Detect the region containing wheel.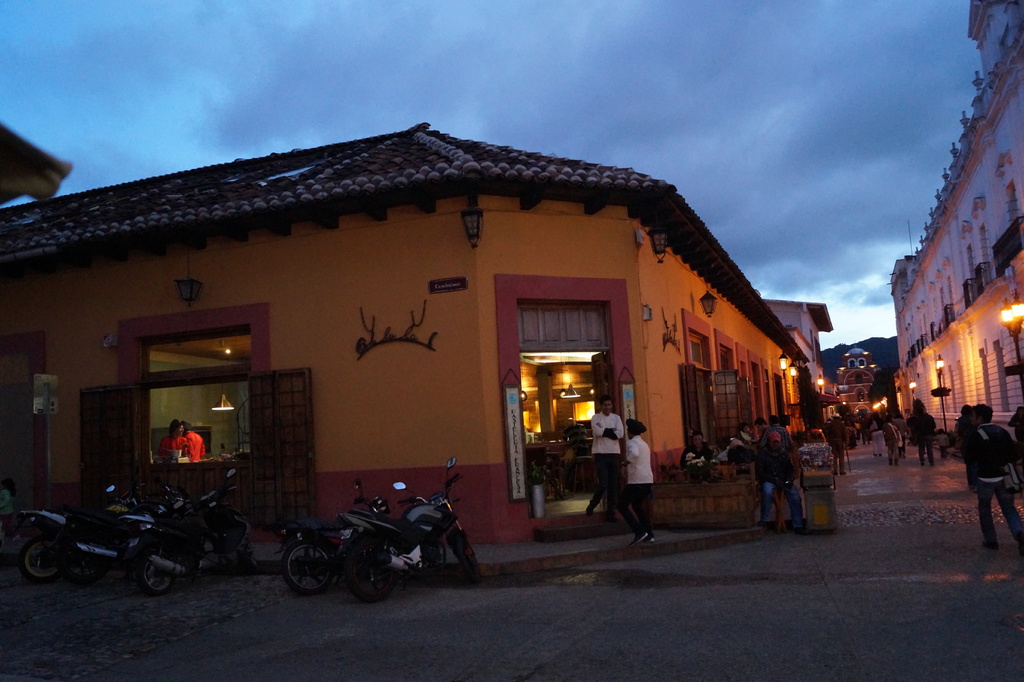
<region>463, 549, 488, 580</region>.
